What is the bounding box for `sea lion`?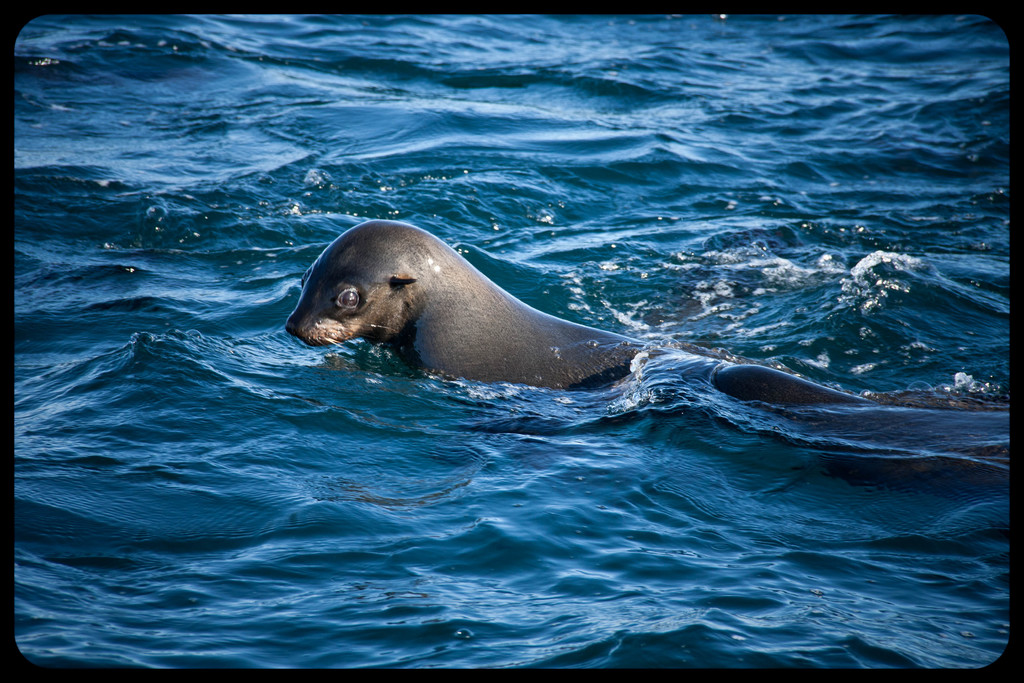
[left=284, top=222, right=852, bottom=402].
